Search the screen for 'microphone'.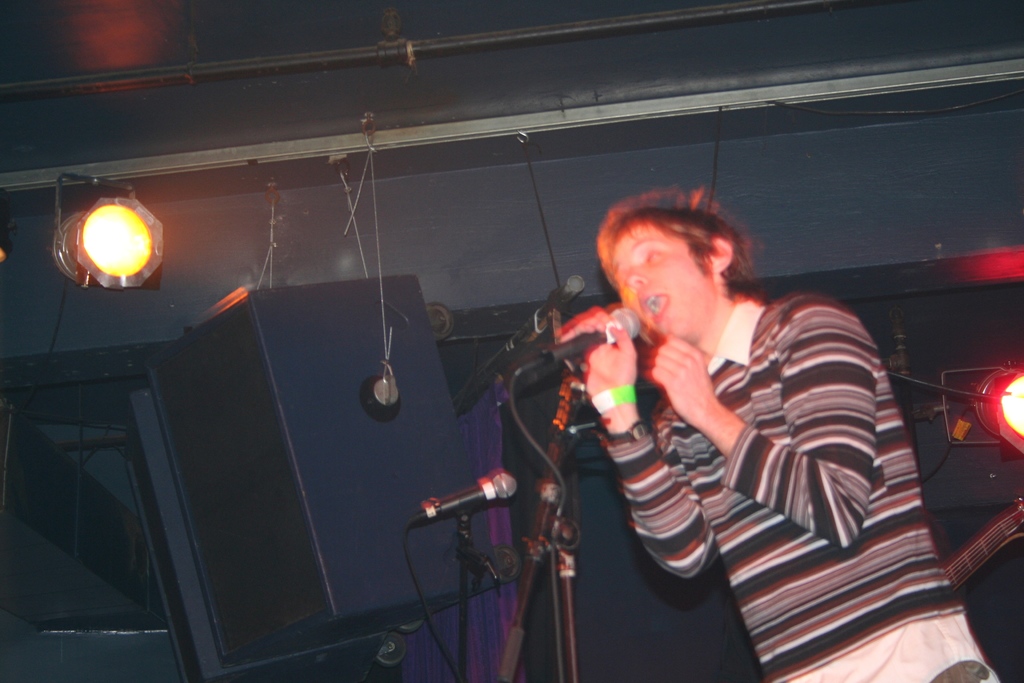
Found at l=414, t=470, r=519, b=532.
